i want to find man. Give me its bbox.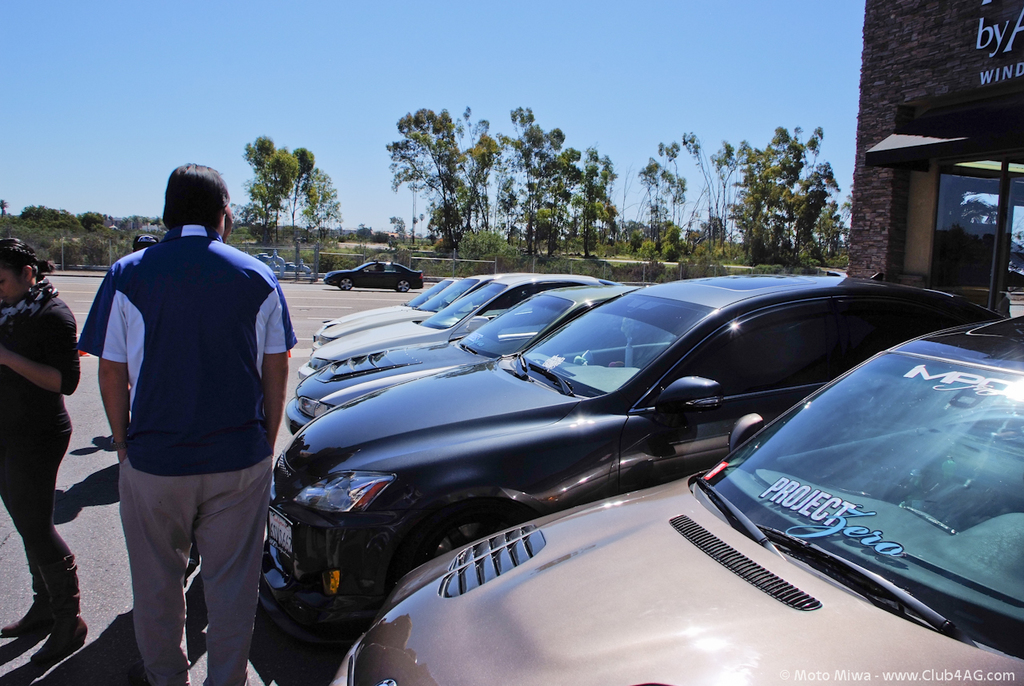
73:162:298:668.
